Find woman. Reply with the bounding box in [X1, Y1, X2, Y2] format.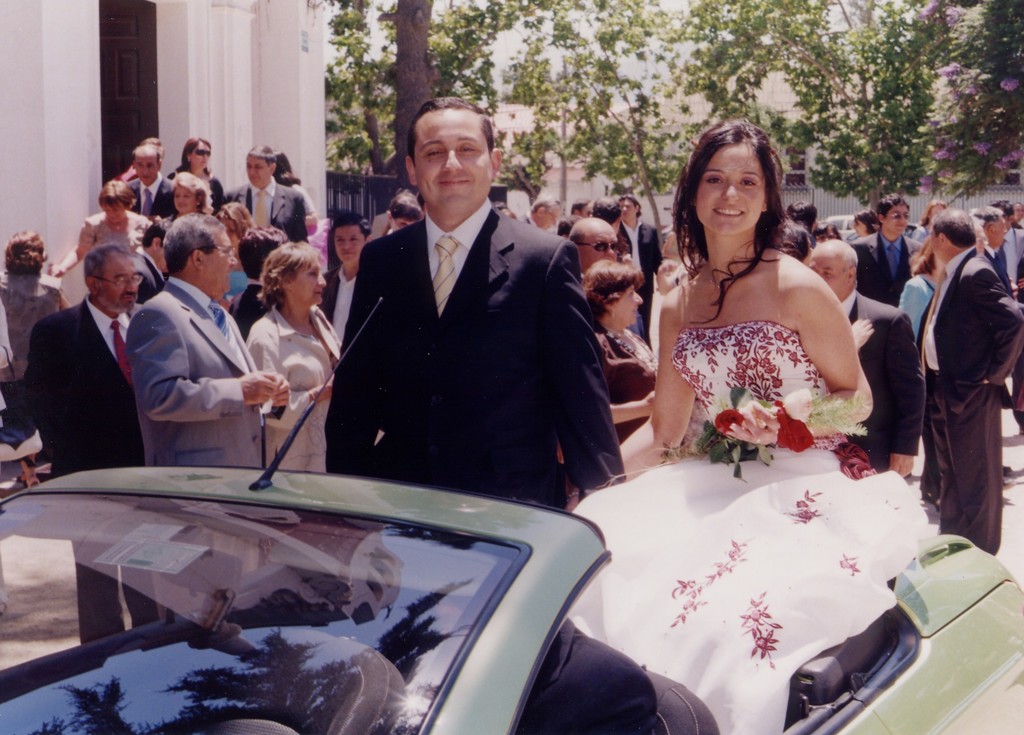
[222, 222, 334, 443].
